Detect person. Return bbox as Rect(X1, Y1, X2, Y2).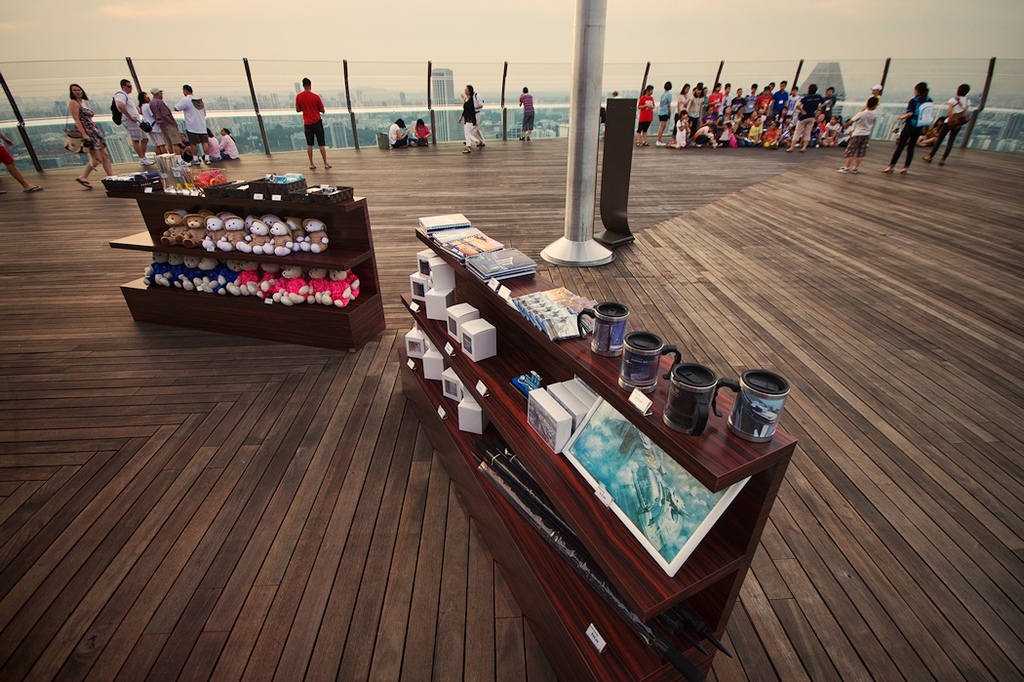
Rect(414, 111, 439, 152).
